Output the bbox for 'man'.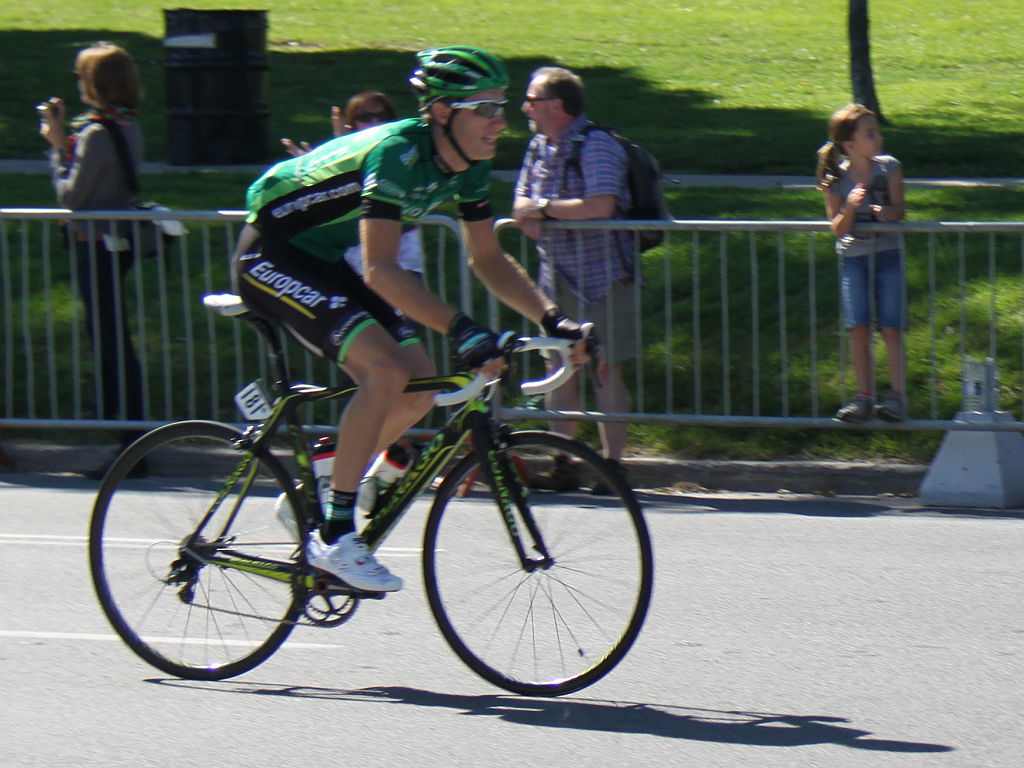
bbox=(234, 40, 605, 590).
